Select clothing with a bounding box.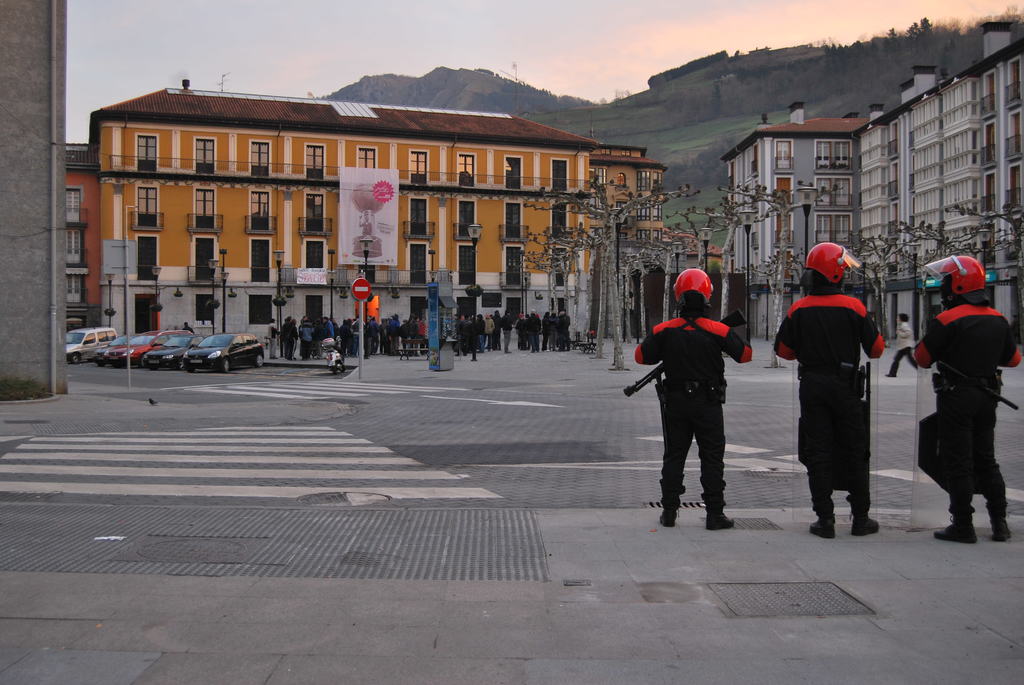
(x1=913, y1=301, x2=1018, y2=531).
